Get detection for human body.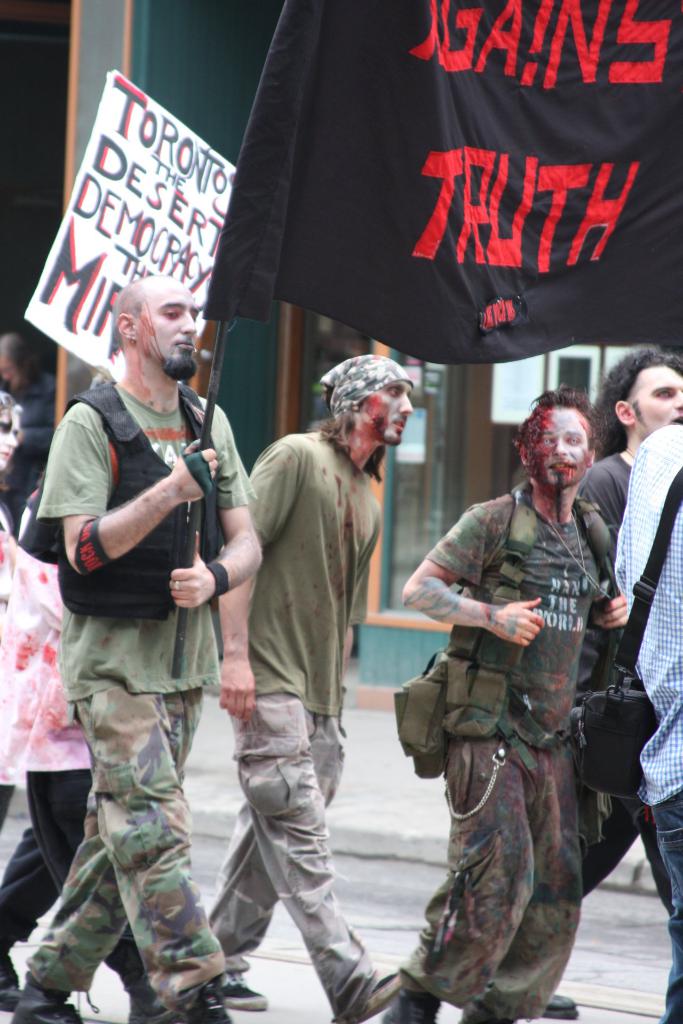
Detection: l=366, t=378, r=624, b=1023.
